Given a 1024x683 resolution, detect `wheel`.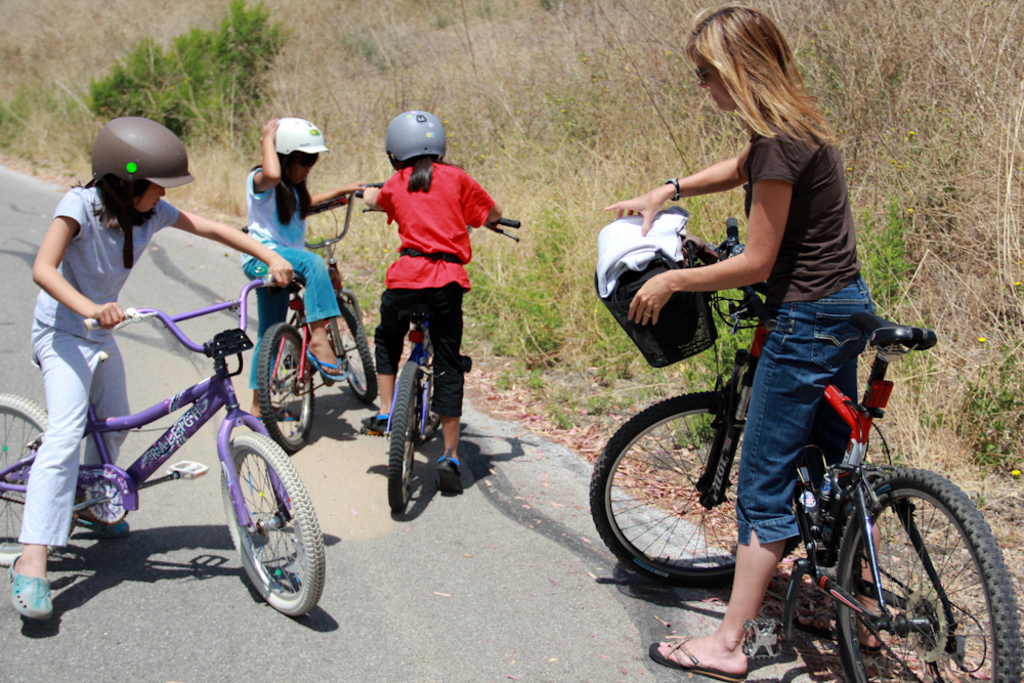
x1=0 y1=393 x2=82 y2=567.
